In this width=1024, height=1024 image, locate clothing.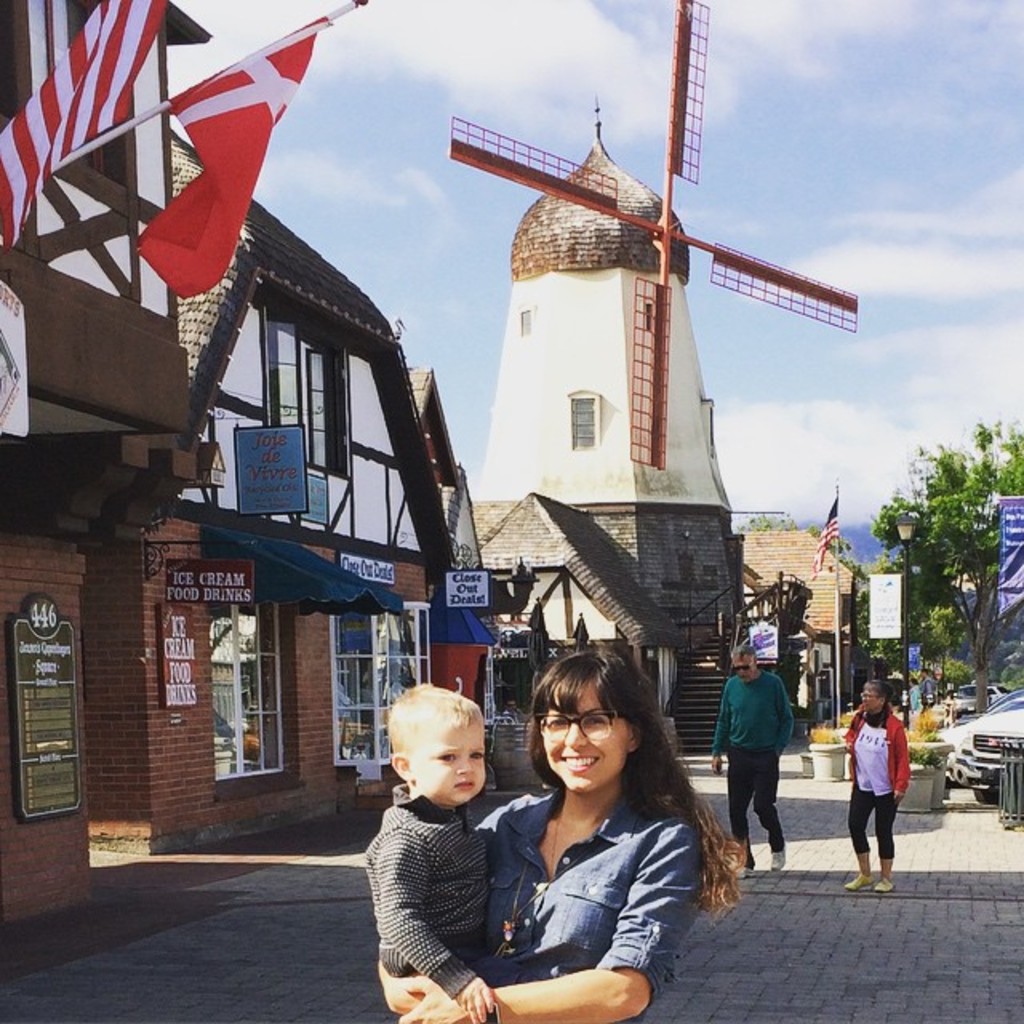
Bounding box: <box>475,741,731,1002</box>.
